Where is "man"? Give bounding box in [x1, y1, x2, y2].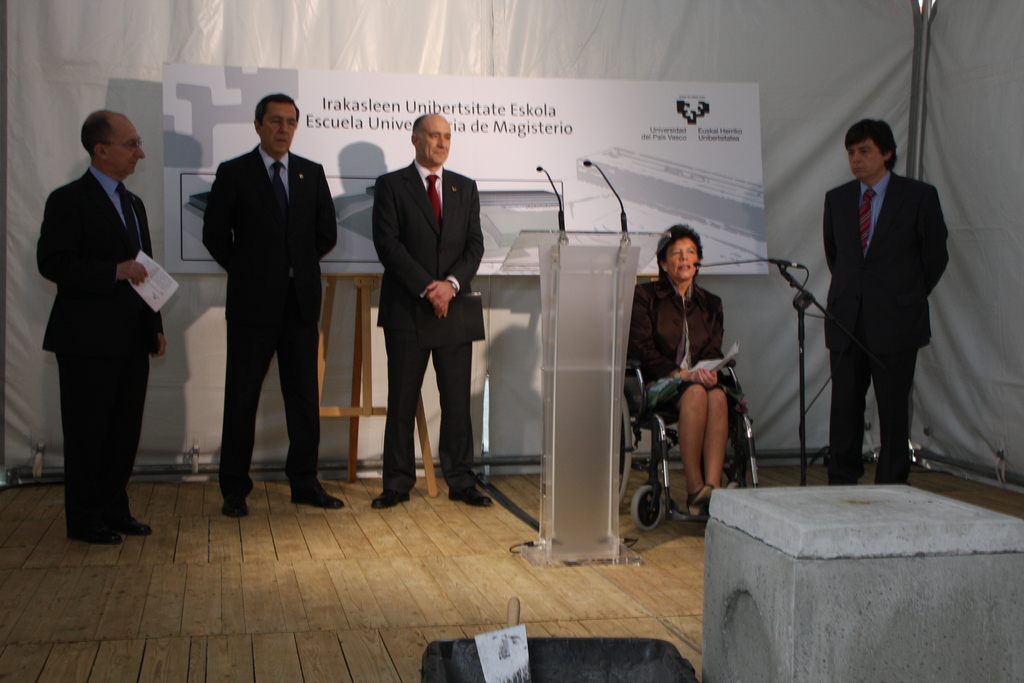
[367, 112, 504, 509].
